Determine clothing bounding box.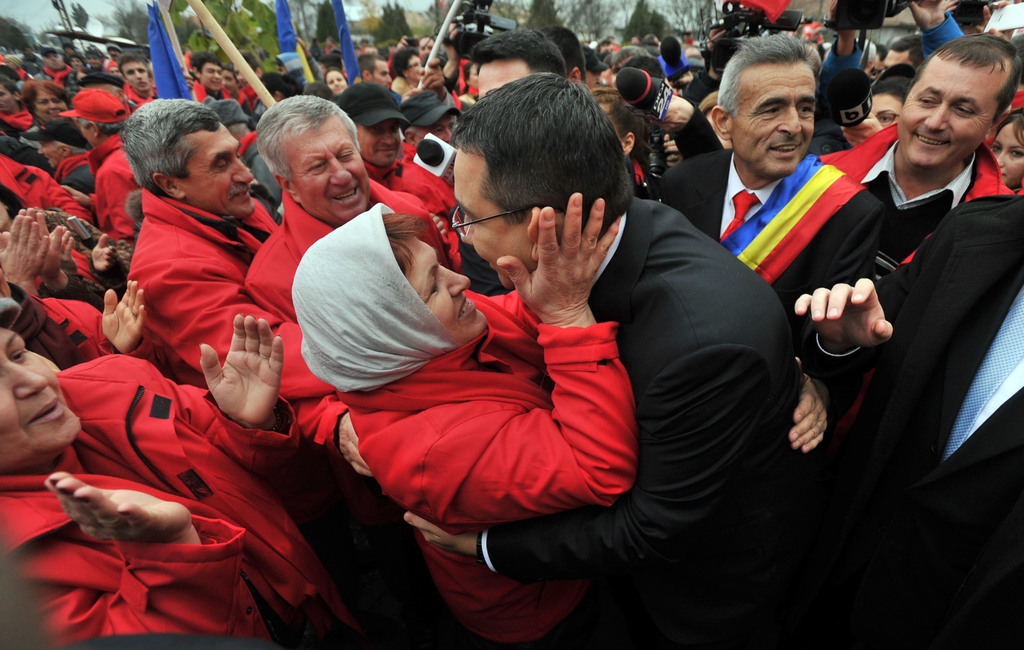
Determined: left=0, top=350, right=357, bottom=649.
